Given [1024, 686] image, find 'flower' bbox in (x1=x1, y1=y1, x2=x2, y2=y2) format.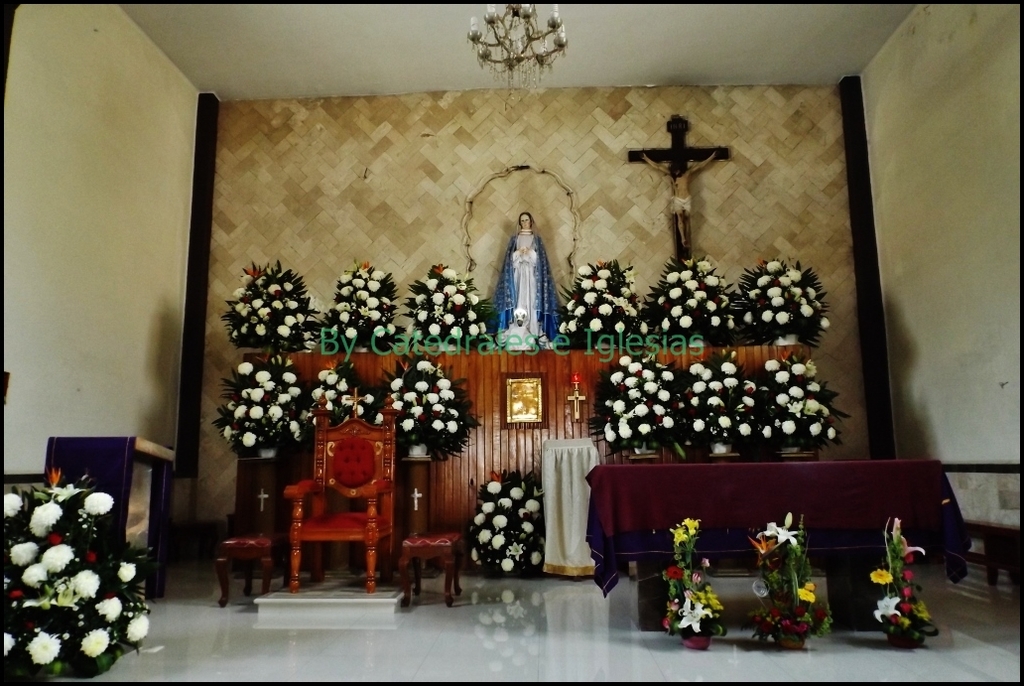
(x1=14, y1=539, x2=42, y2=565).
